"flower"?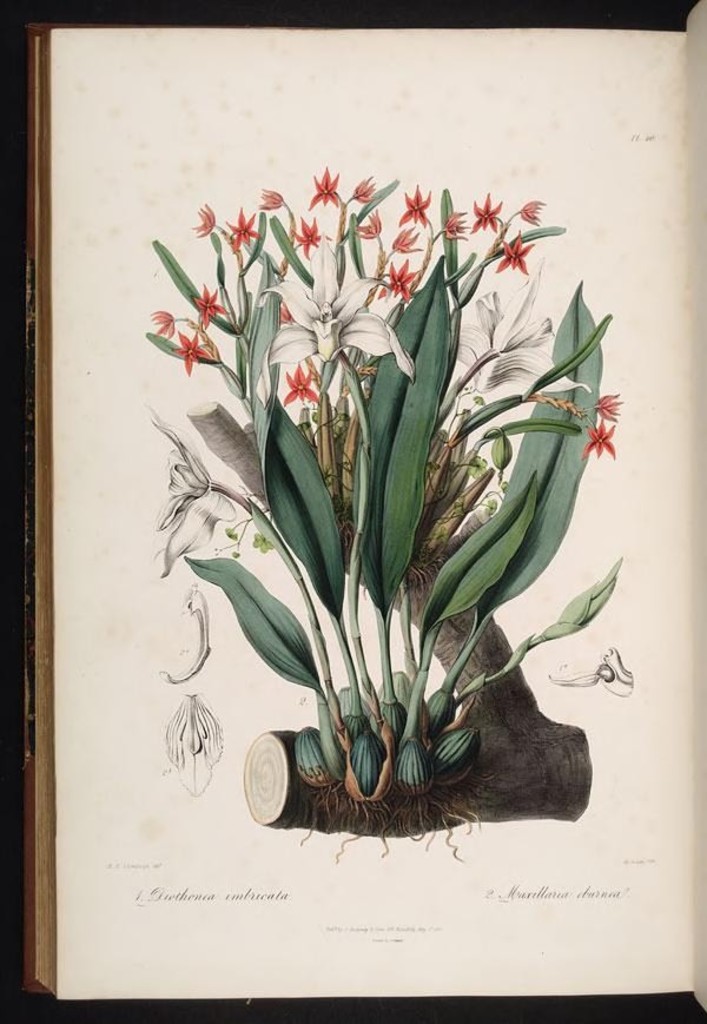
l=581, t=417, r=621, b=461
